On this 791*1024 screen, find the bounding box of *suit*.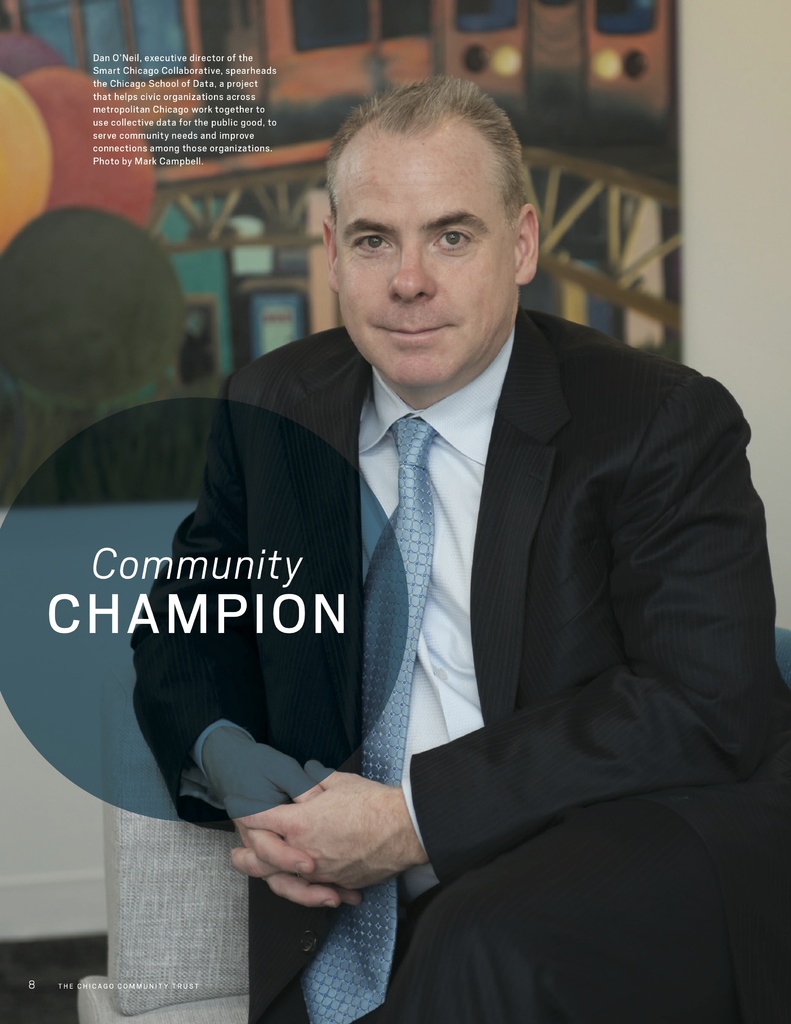
Bounding box: crop(129, 196, 753, 1005).
